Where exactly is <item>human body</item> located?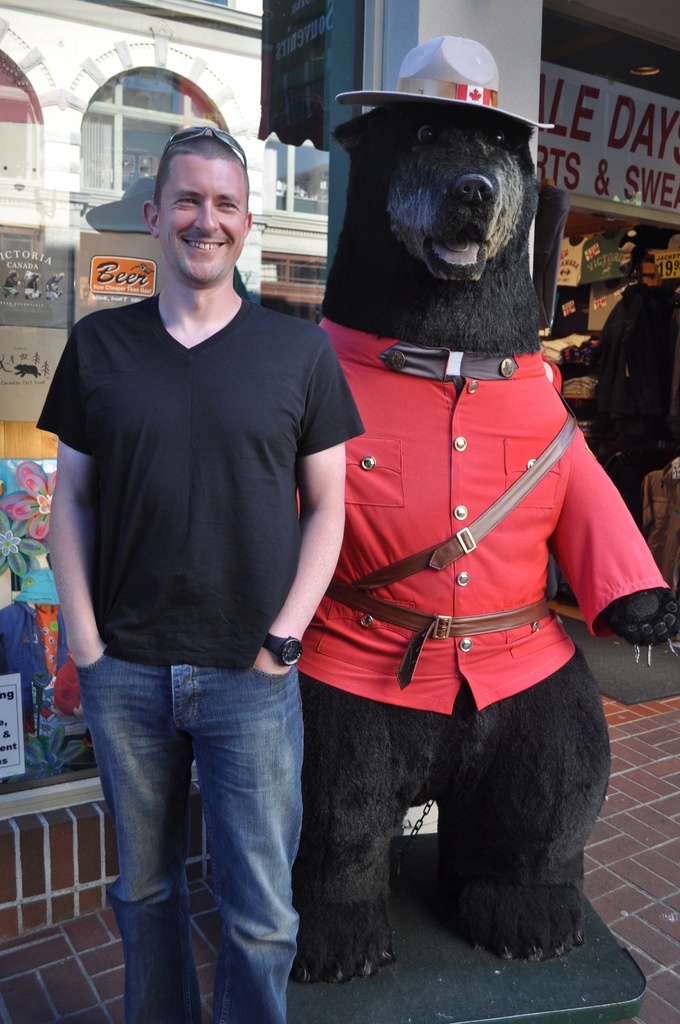
Its bounding box is left=268, top=66, right=657, bottom=1023.
